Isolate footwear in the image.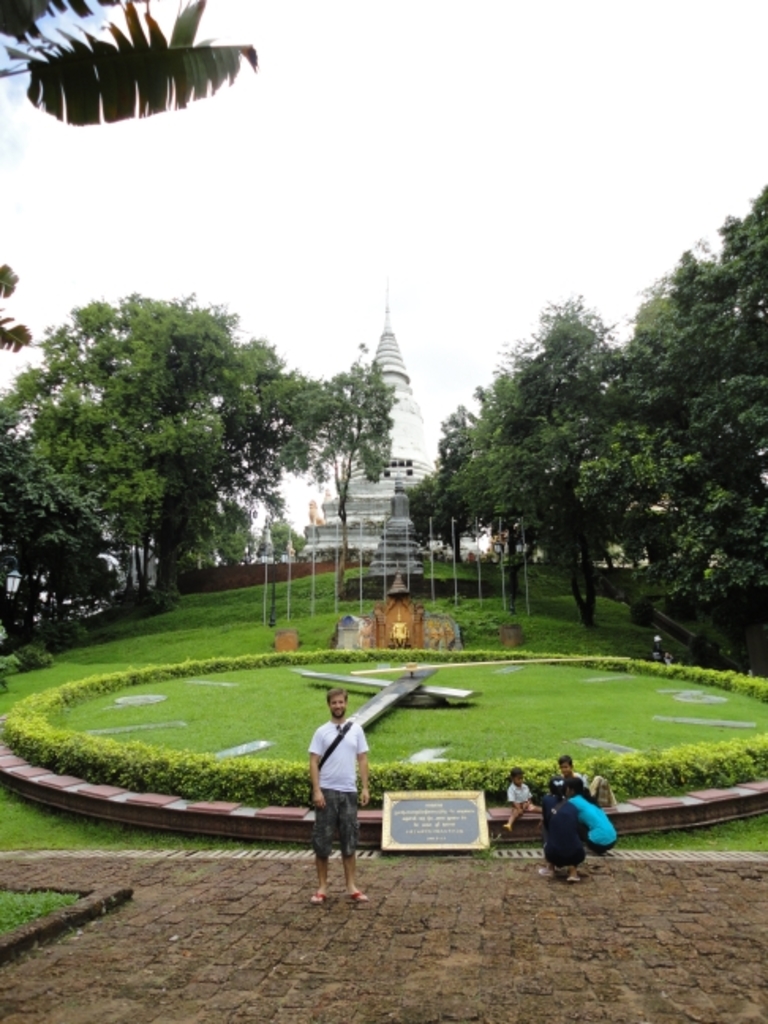
Isolated region: 311, 887, 324, 904.
